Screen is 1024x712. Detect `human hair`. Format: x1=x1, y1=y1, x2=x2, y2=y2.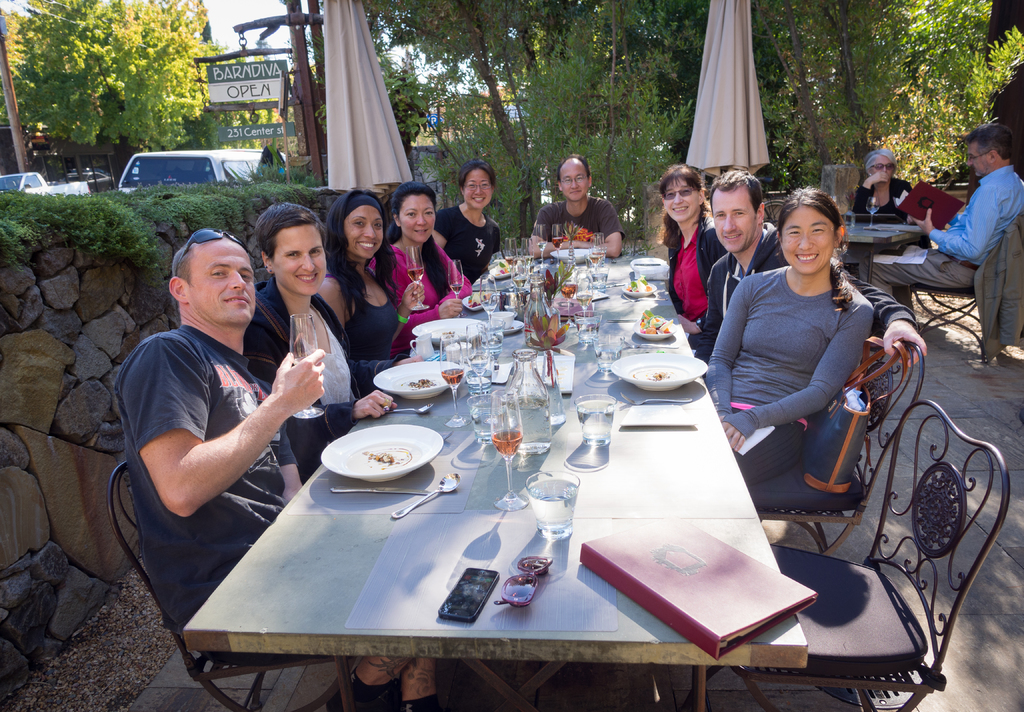
x1=384, y1=179, x2=450, y2=301.
